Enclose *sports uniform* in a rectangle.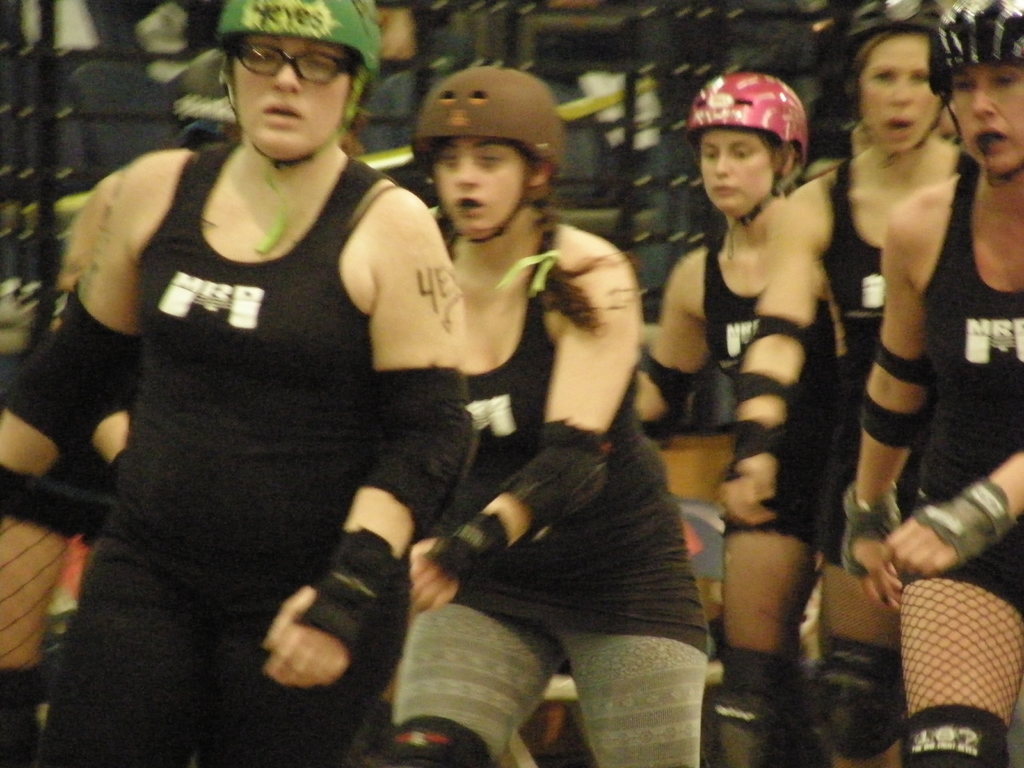
[left=416, top=65, right=710, bottom=767].
